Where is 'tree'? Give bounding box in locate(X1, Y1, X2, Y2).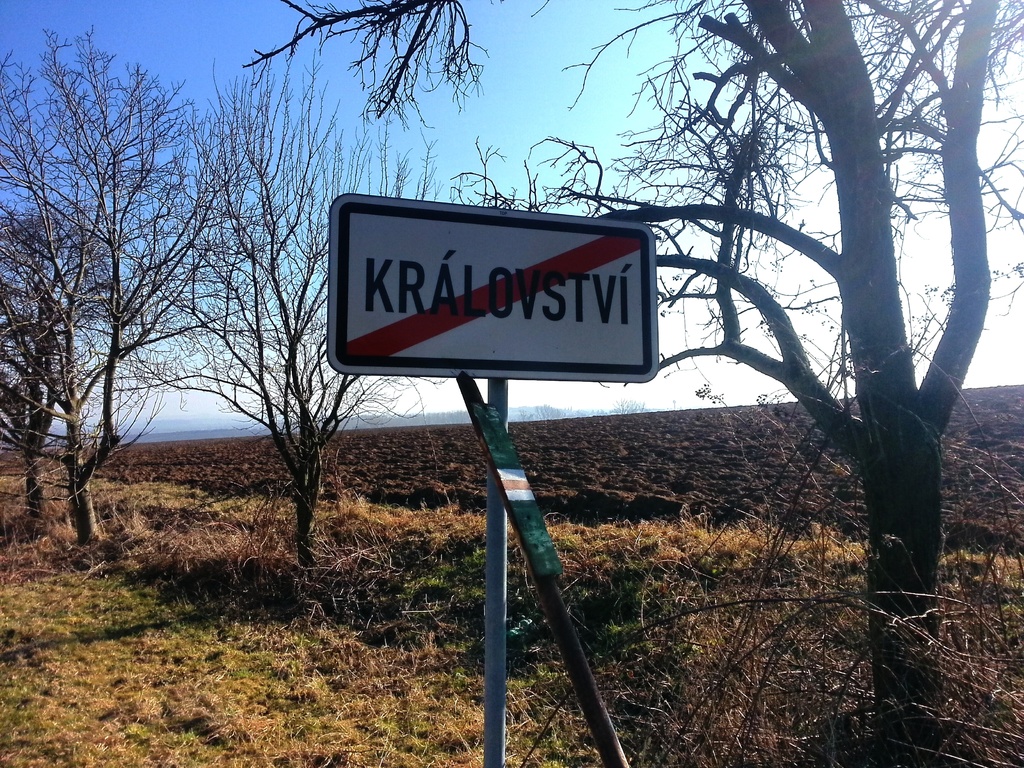
locate(0, 190, 72, 465).
